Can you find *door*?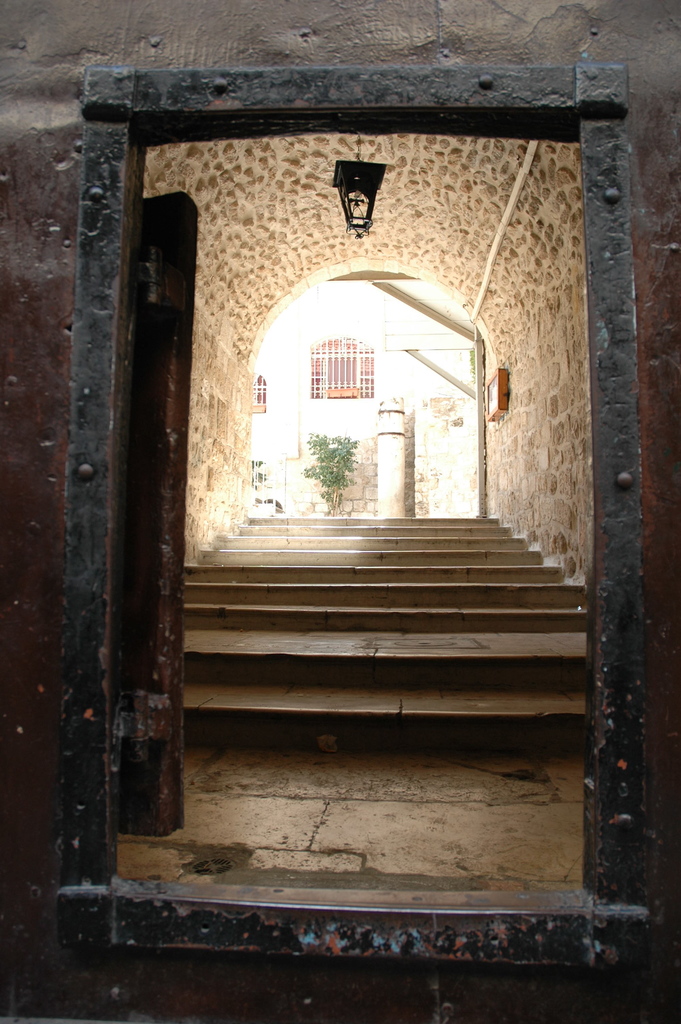
Yes, bounding box: rect(105, 189, 203, 840).
